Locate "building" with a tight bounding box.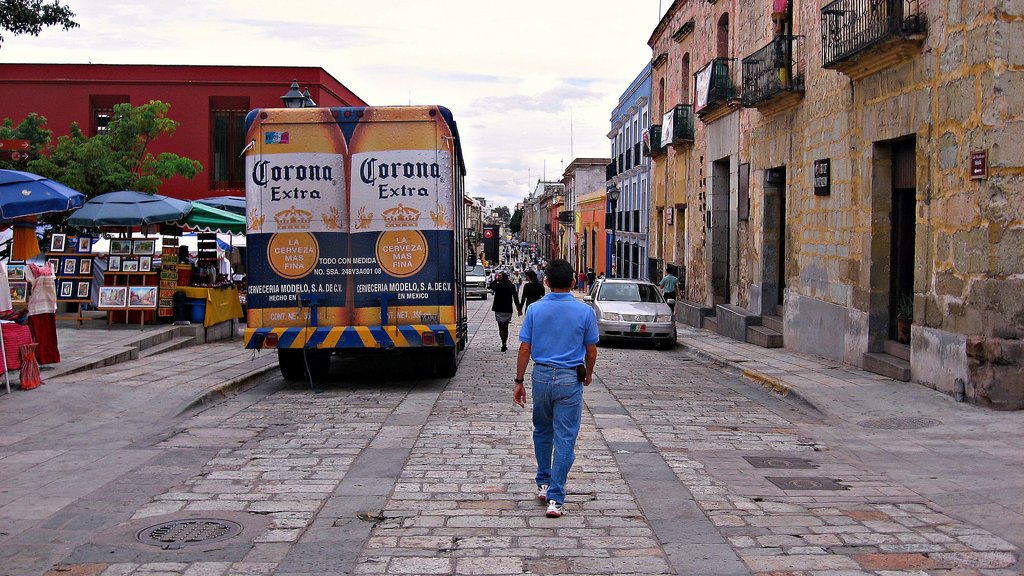
locate(556, 157, 609, 286).
